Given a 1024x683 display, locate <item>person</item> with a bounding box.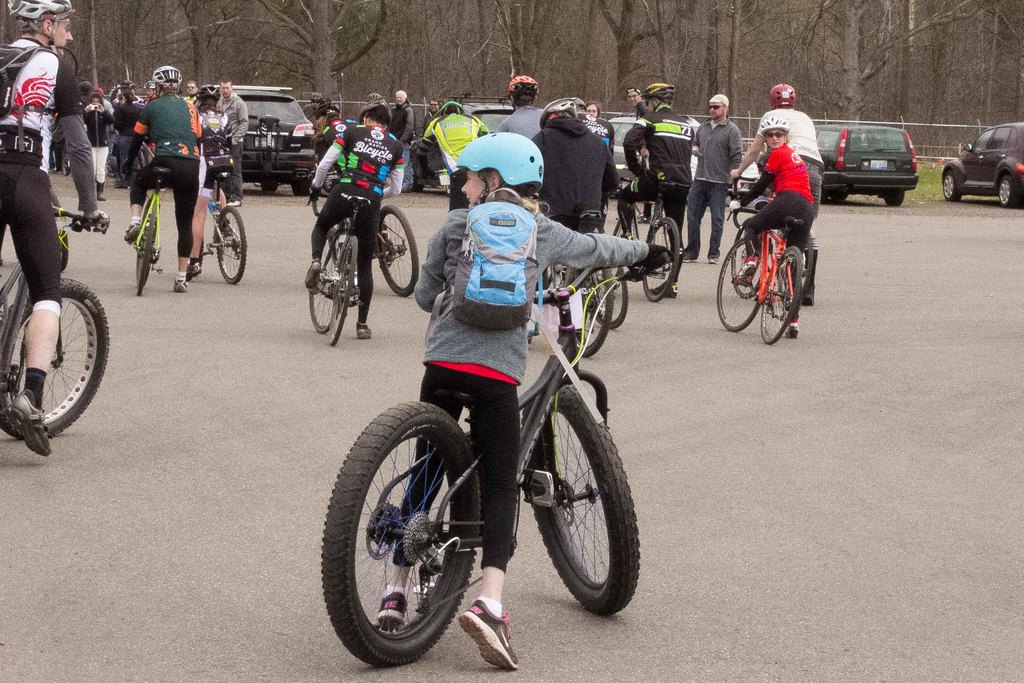
Located: [0,0,99,459].
